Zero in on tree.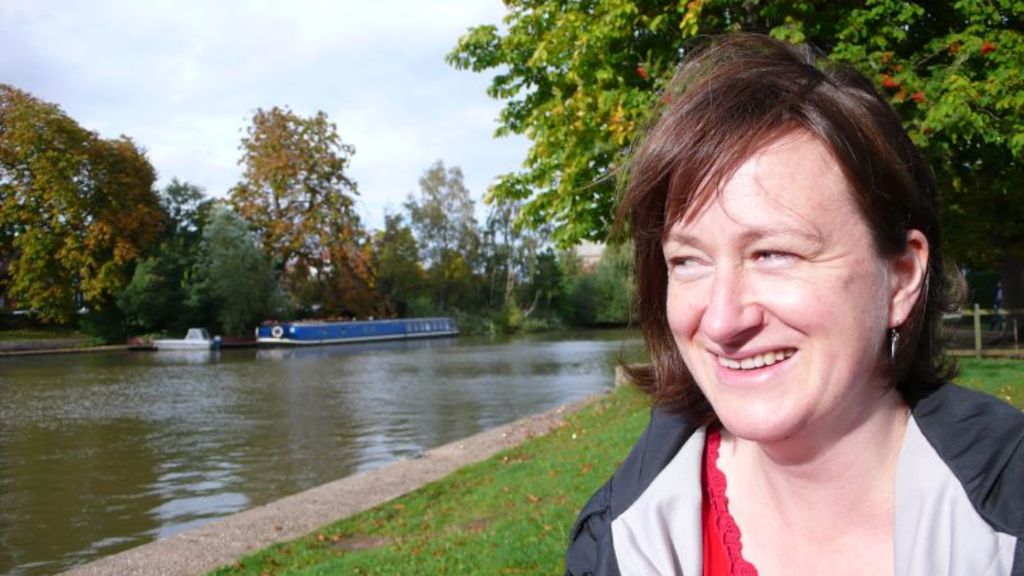
Zeroed in: <box>88,161,200,348</box>.
